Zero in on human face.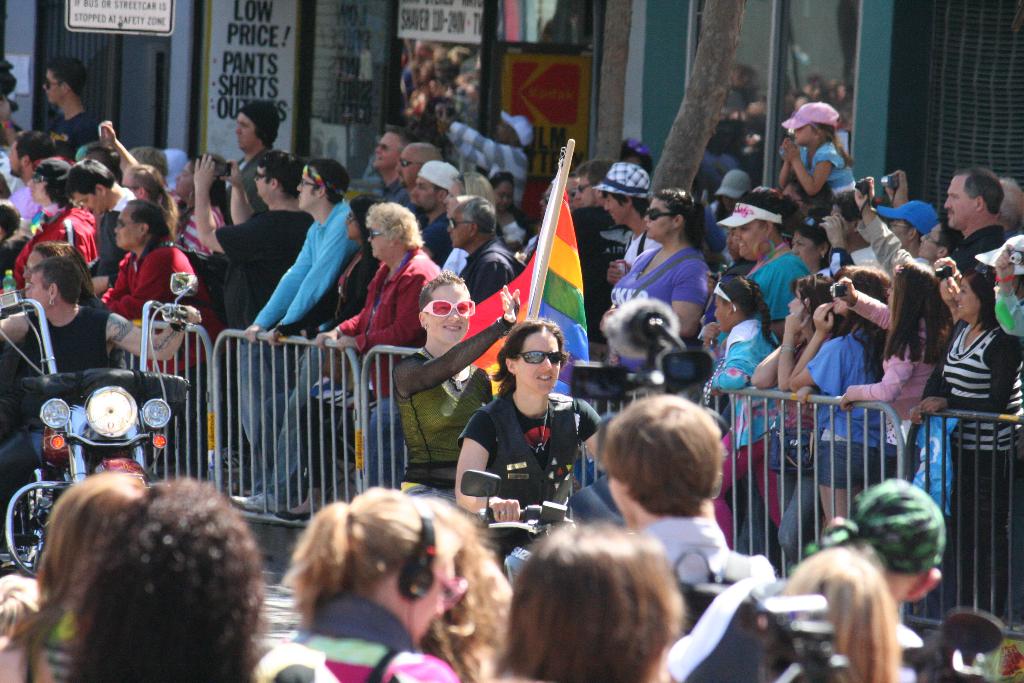
Zeroed in: (left=372, top=131, right=403, bottom=171).
